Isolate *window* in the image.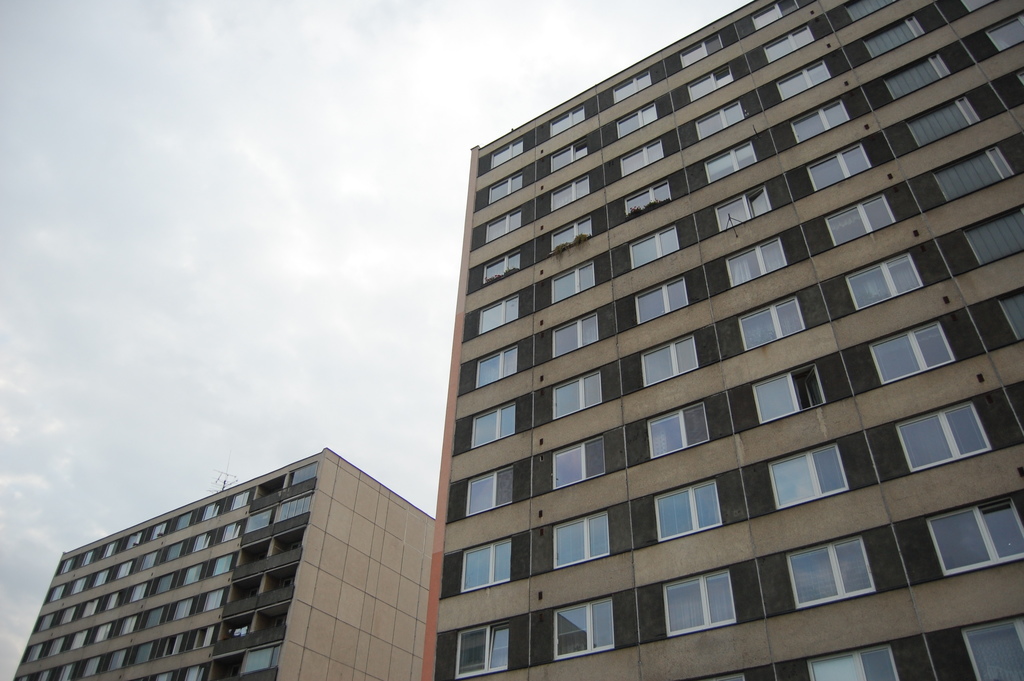
Isolated region: crop(639, 334, 698, 391).
